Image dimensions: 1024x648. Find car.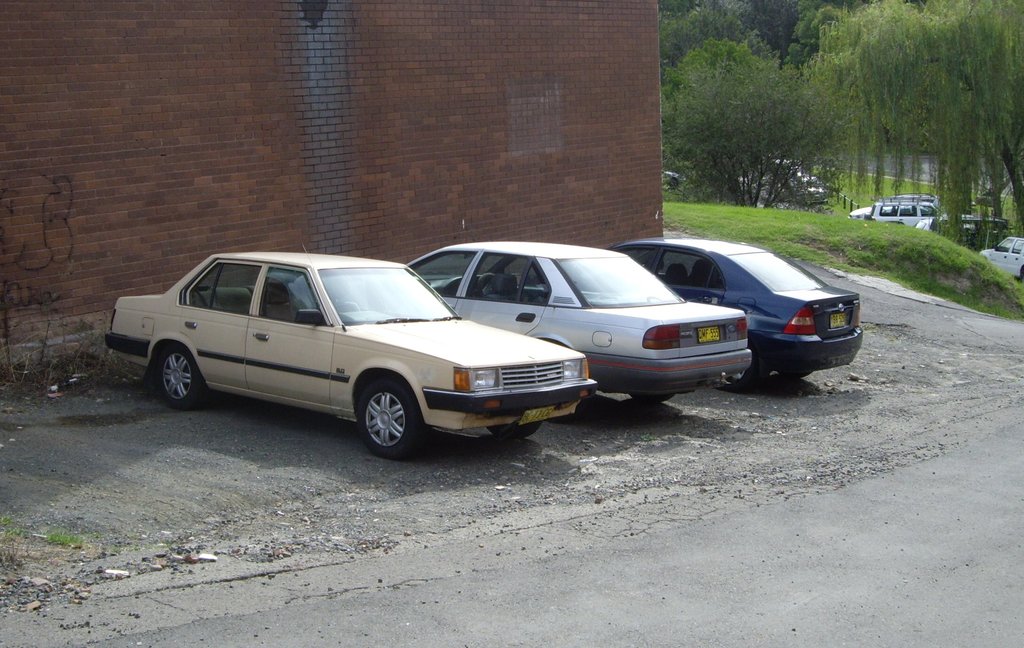
[x1=605, y1=233, x2=865, y2=390].
